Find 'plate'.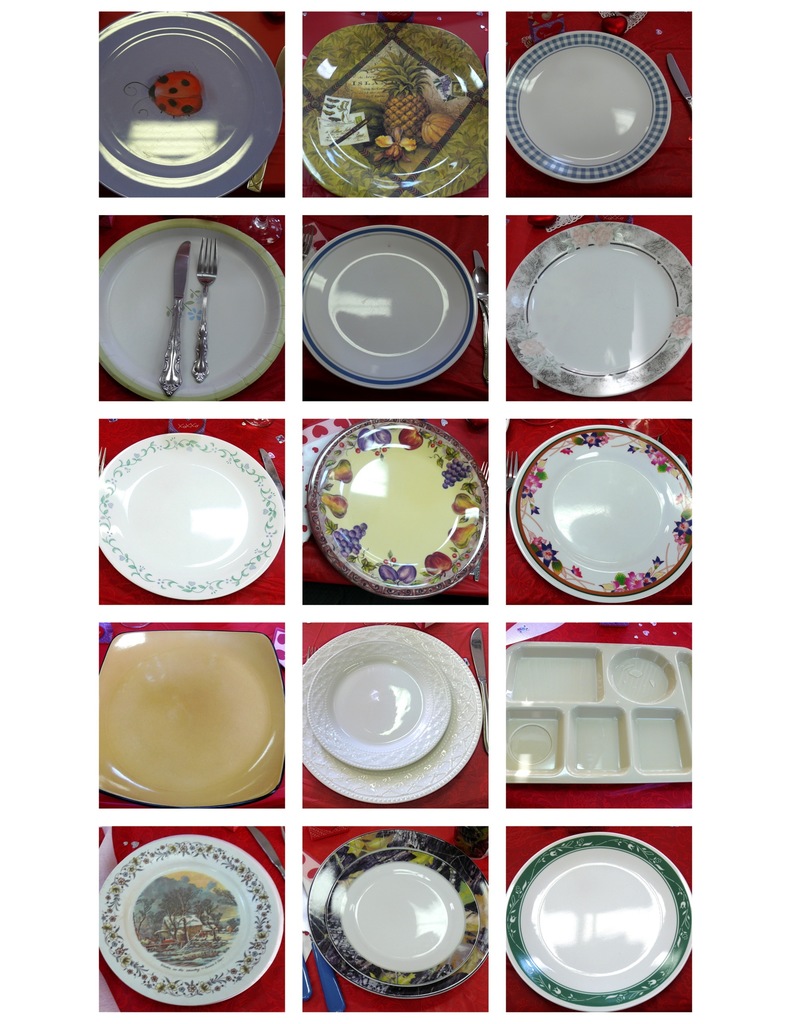
x1=504, y1=636, x2=693, y2=787.
